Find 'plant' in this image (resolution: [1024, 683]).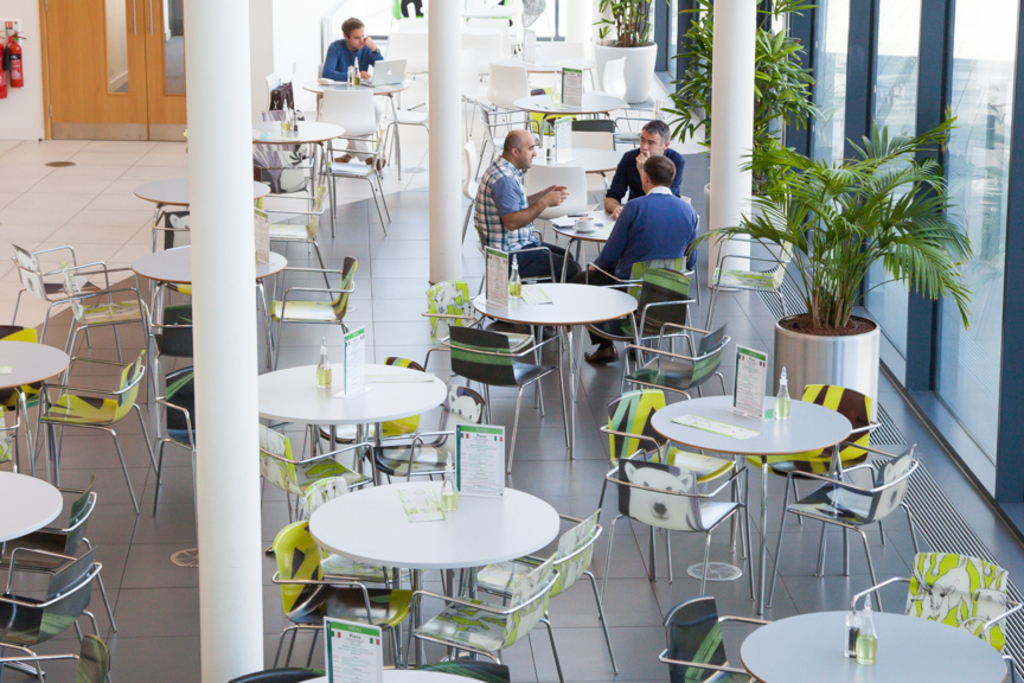
{"x1": 684, "y1": 102, "x2": 973, "y2": 328}.
